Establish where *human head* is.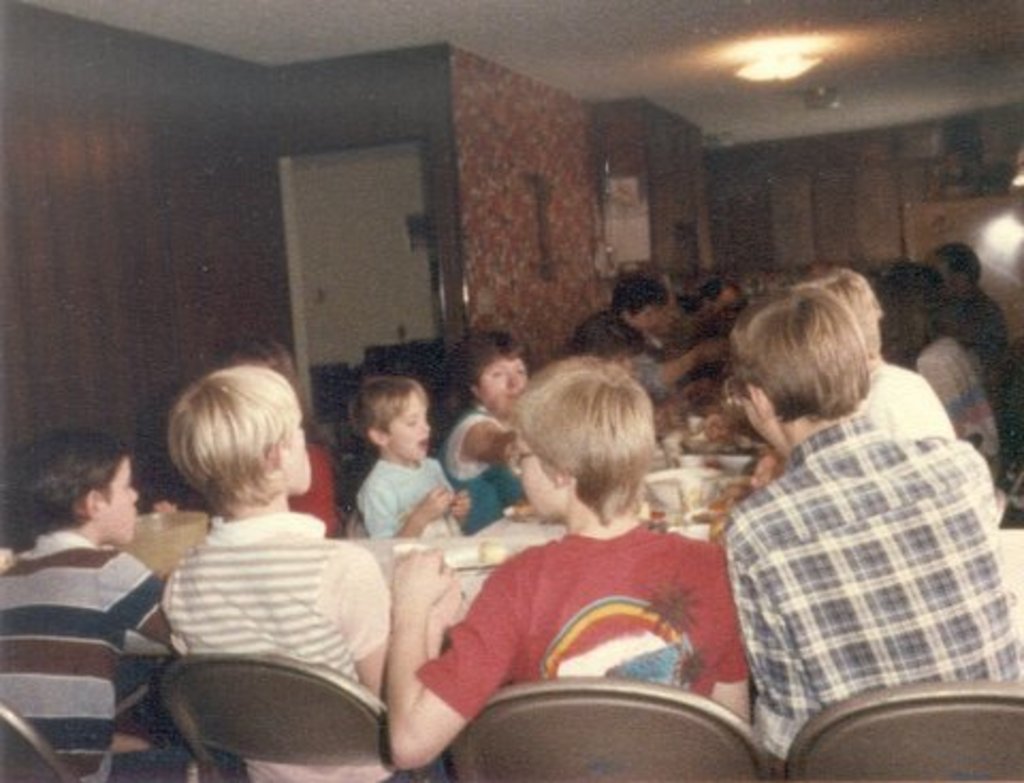
Established at 779, 265, 881, 369.
